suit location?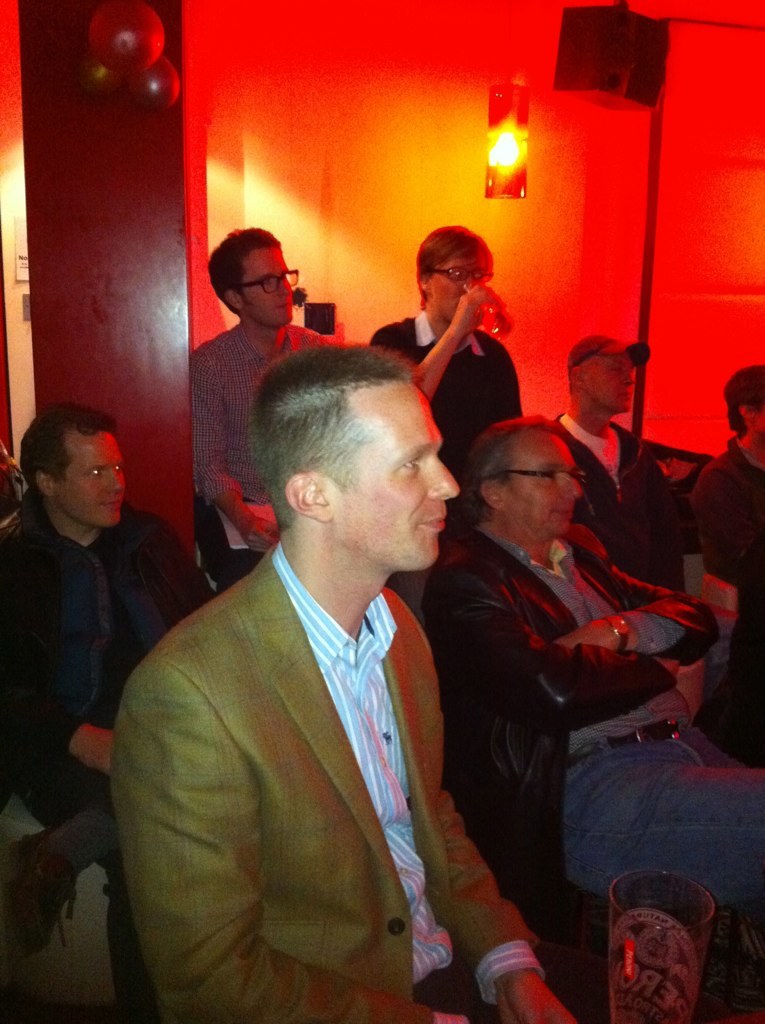
[0, 490, 213, 1023]
